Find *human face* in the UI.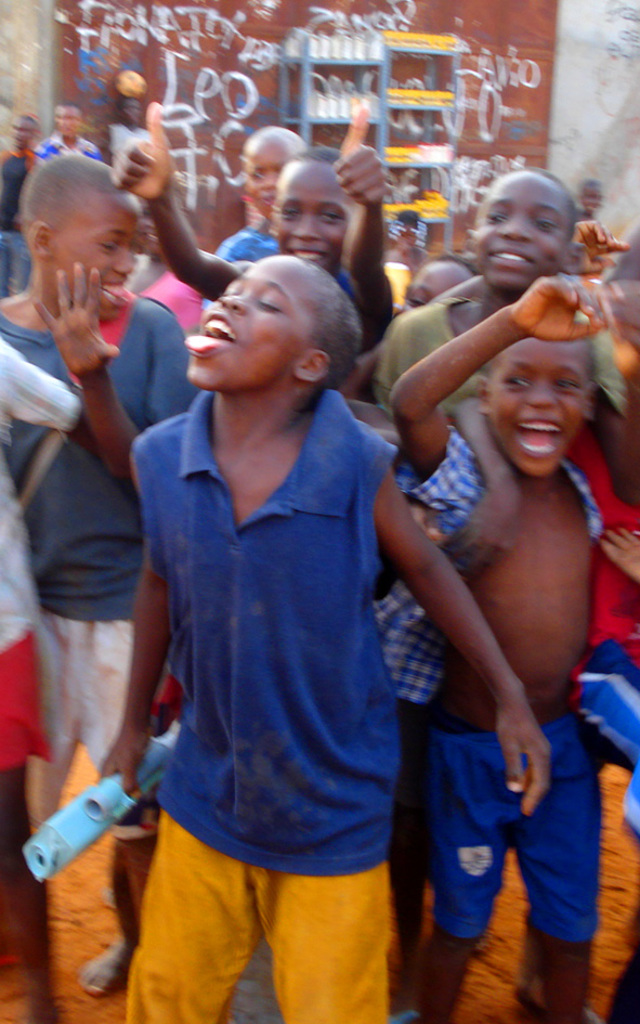
UI element at bbox=(246, 131, 291, 220).
